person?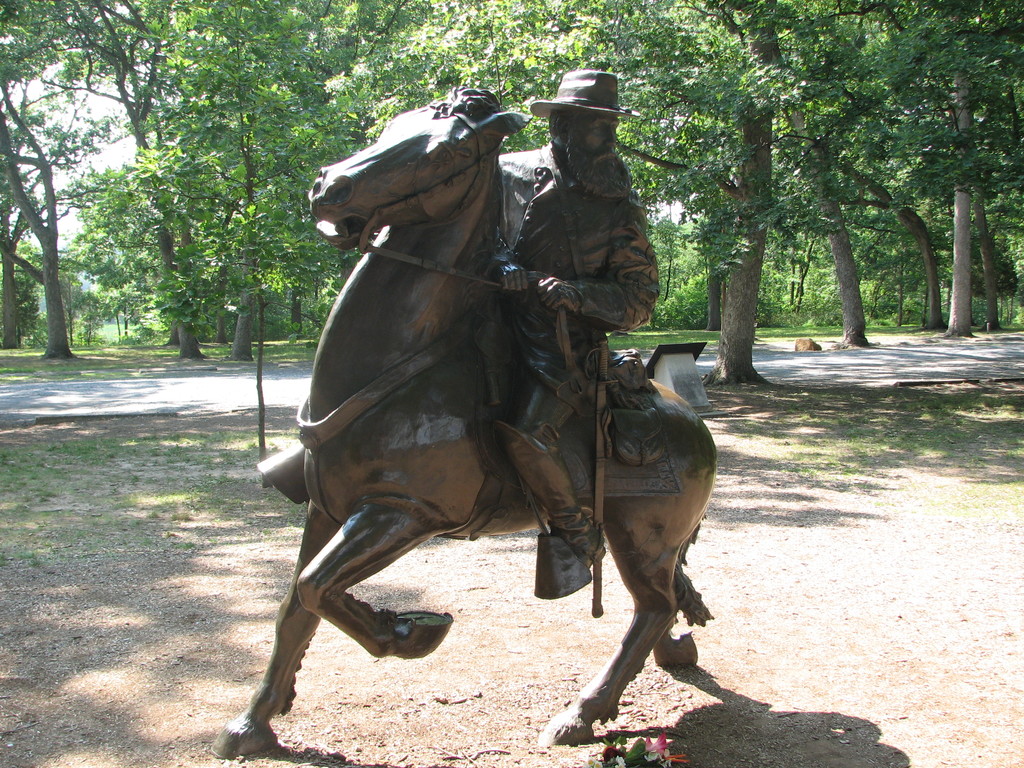
(527, 75, 659, 414)
